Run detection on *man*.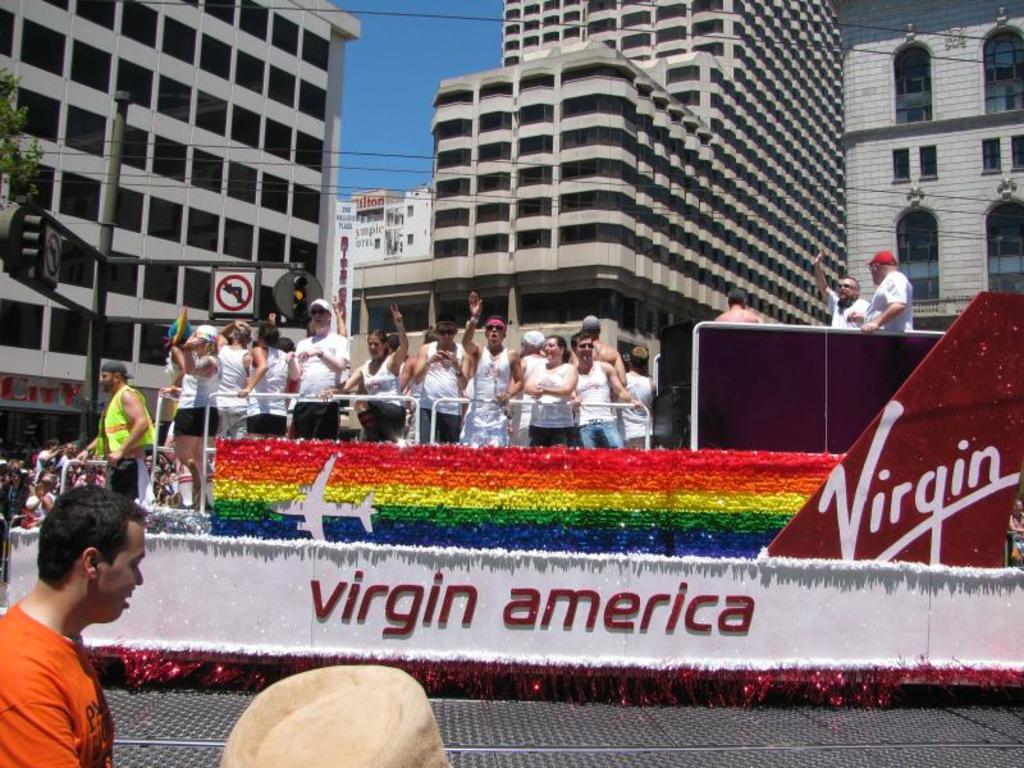
Result: {"left": 709, "top": 287, "right": 763, "bottom": 324}.
